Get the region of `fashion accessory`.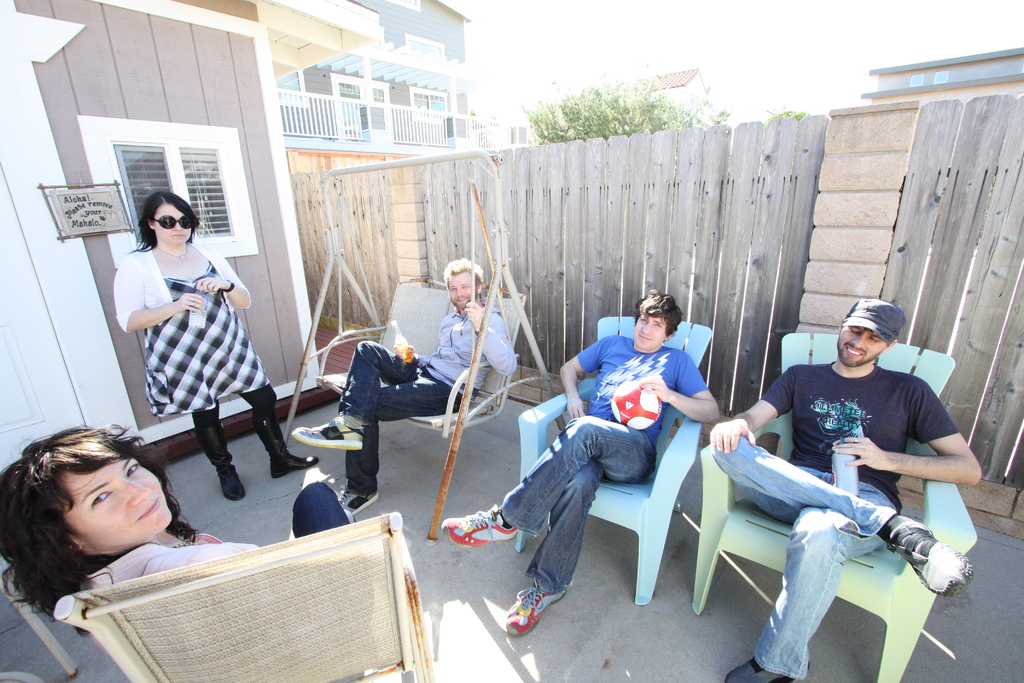
pyautogui.locateOnScreen(440, 503, 520, 550).
